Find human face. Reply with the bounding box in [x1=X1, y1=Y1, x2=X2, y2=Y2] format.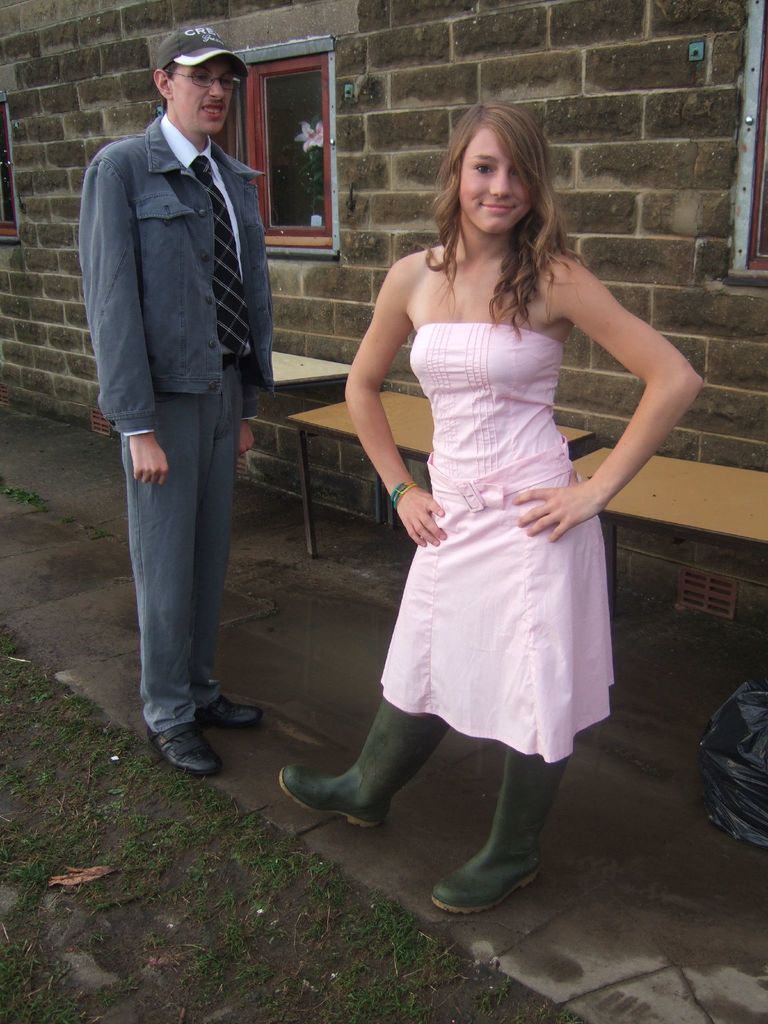
[x1=172, y1=62, x2=234, y2=136].
